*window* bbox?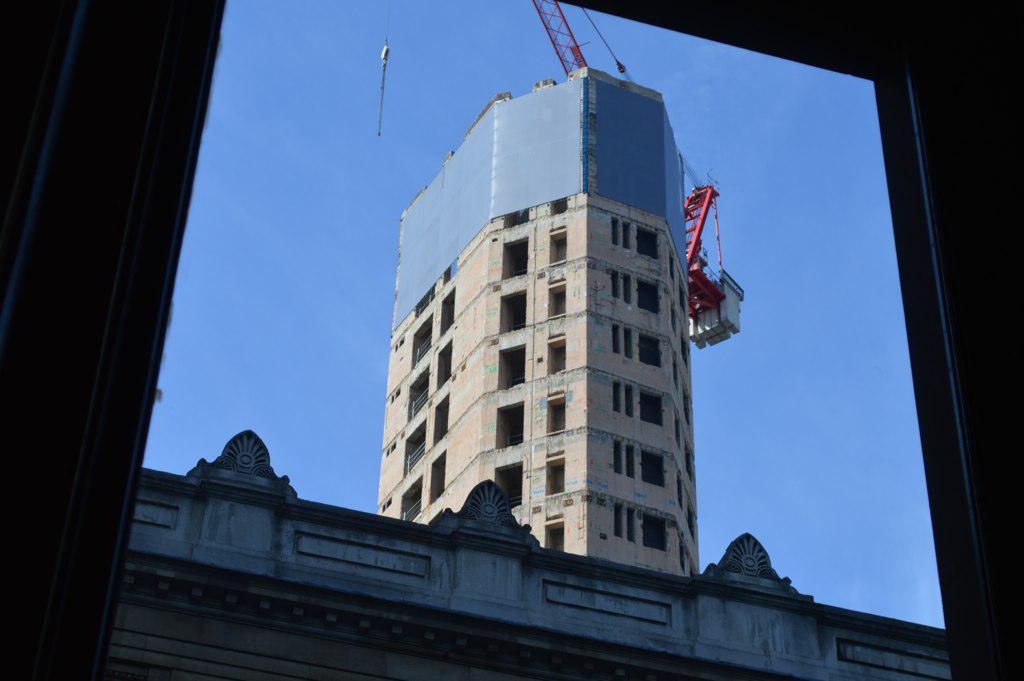
<bbox>611, 216, 621, 244</bbox>
